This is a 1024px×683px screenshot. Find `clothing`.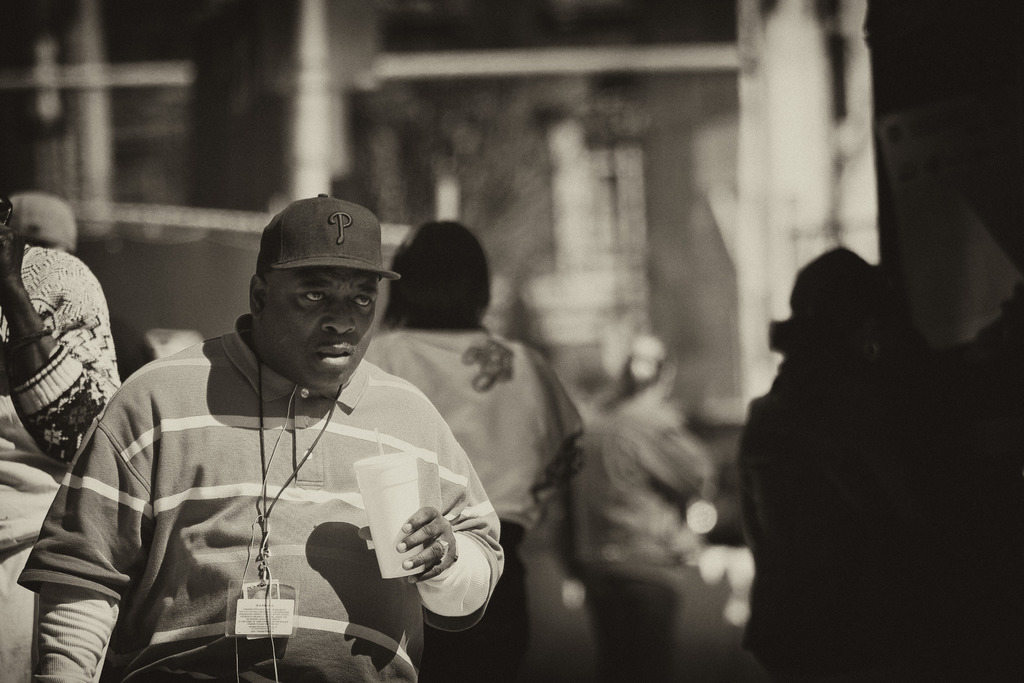
Bounding box: select_region(26, 314, 509, 682).
